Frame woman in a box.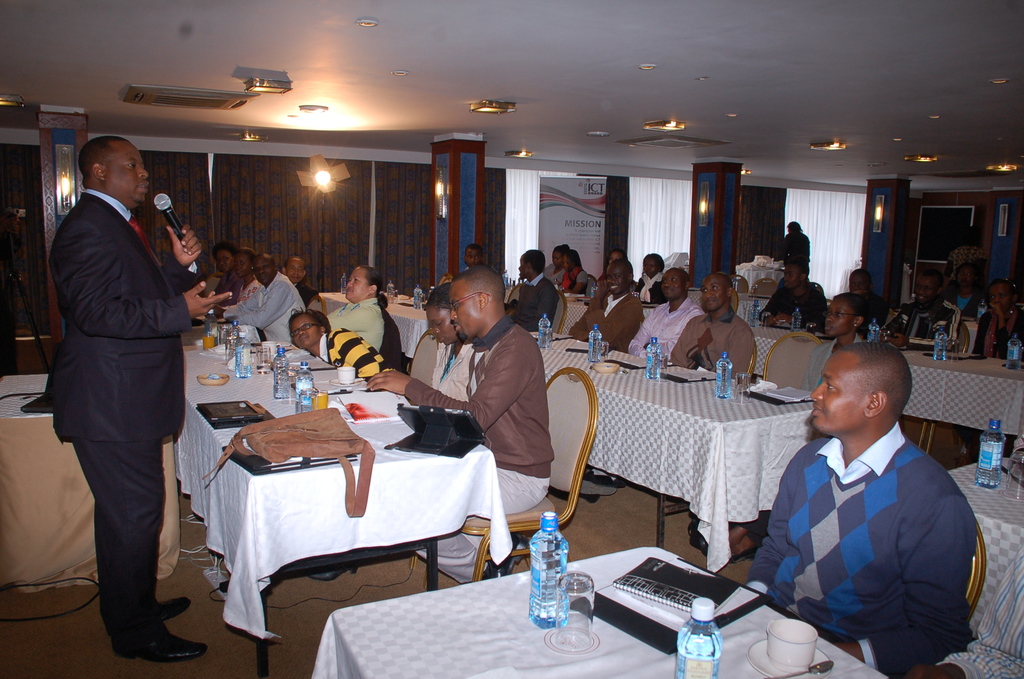
region(283, 307, 396, 380).
